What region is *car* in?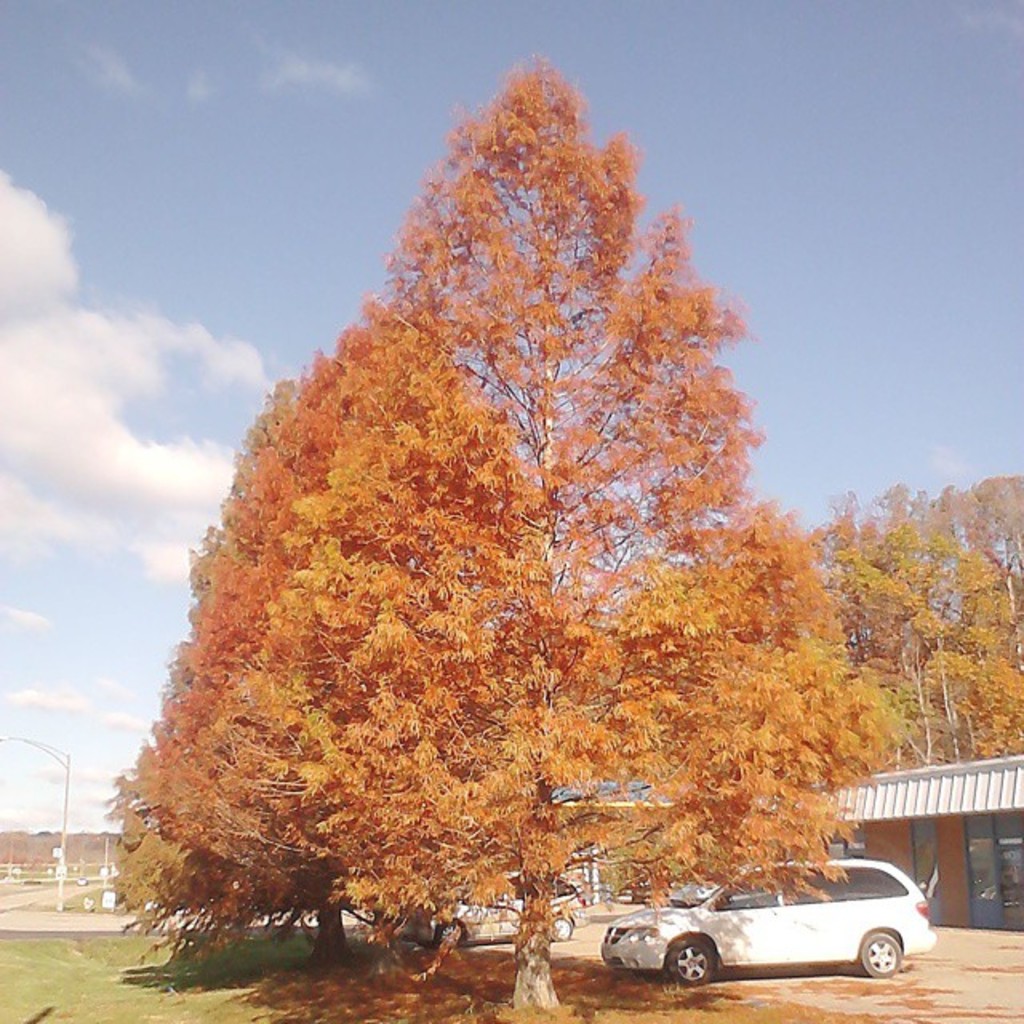
Rect(630, 875, 653, 899).
